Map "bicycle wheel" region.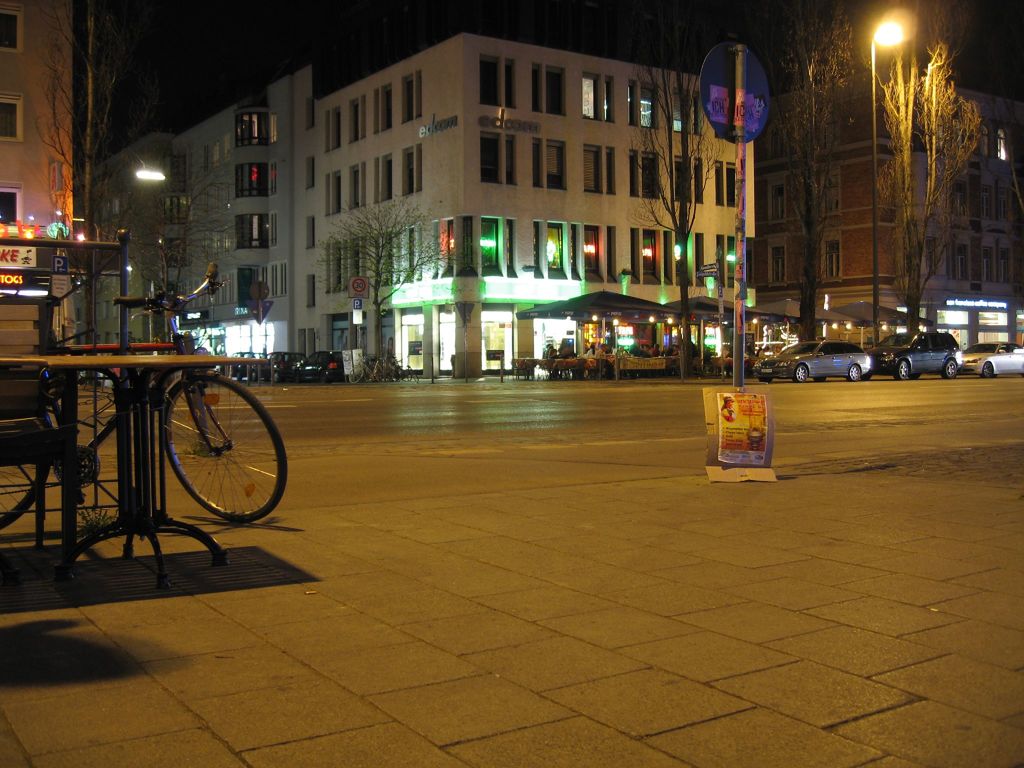
Mapped to bbox=(163, 372, 278, 520).
